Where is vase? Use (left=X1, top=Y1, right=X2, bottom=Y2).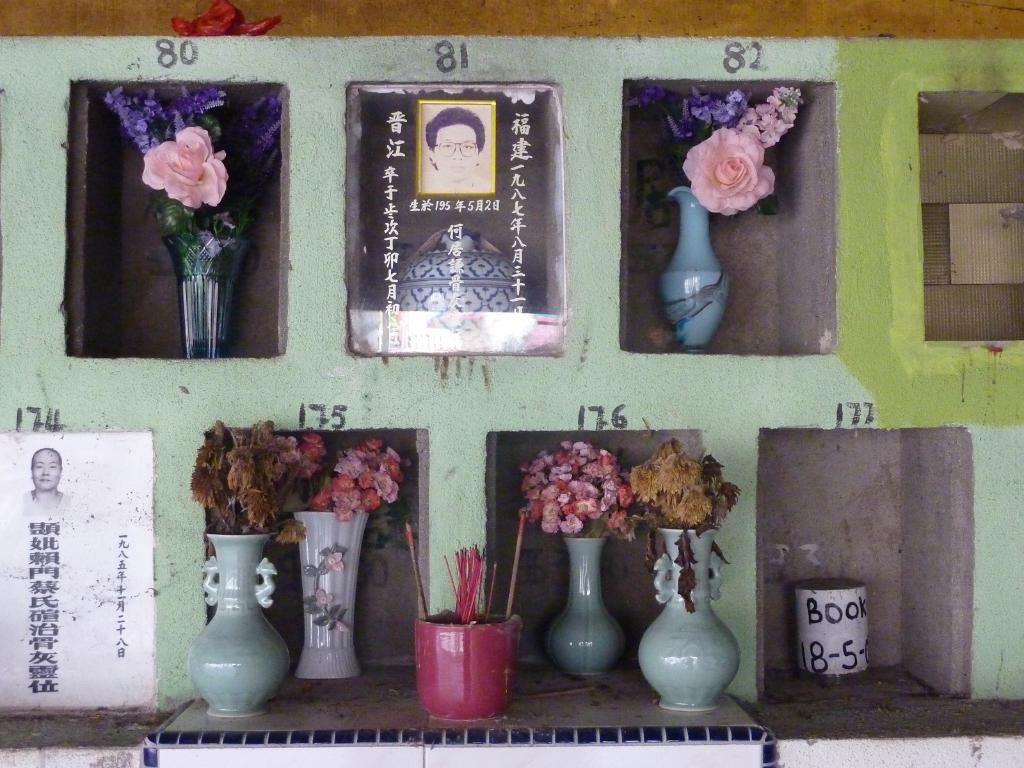
(left=636, top=524, right=742, bottom=709).
